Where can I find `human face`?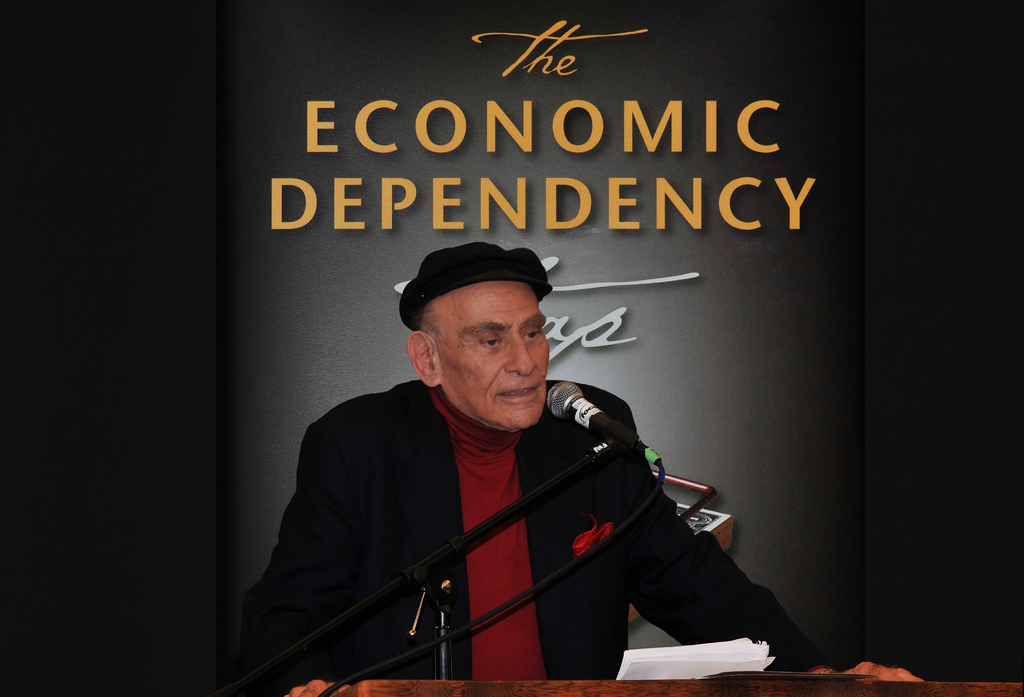
You can find it at x1=435 y1=275 x2=550 y2=427.
